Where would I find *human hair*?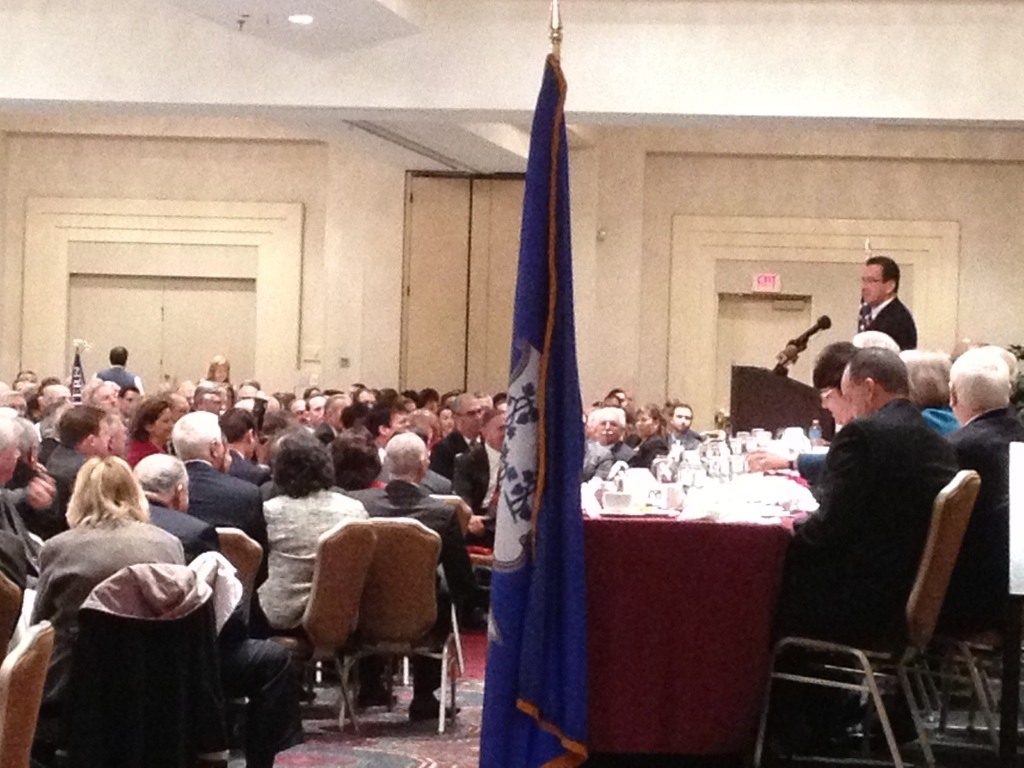
At 950,349,1011,410.
